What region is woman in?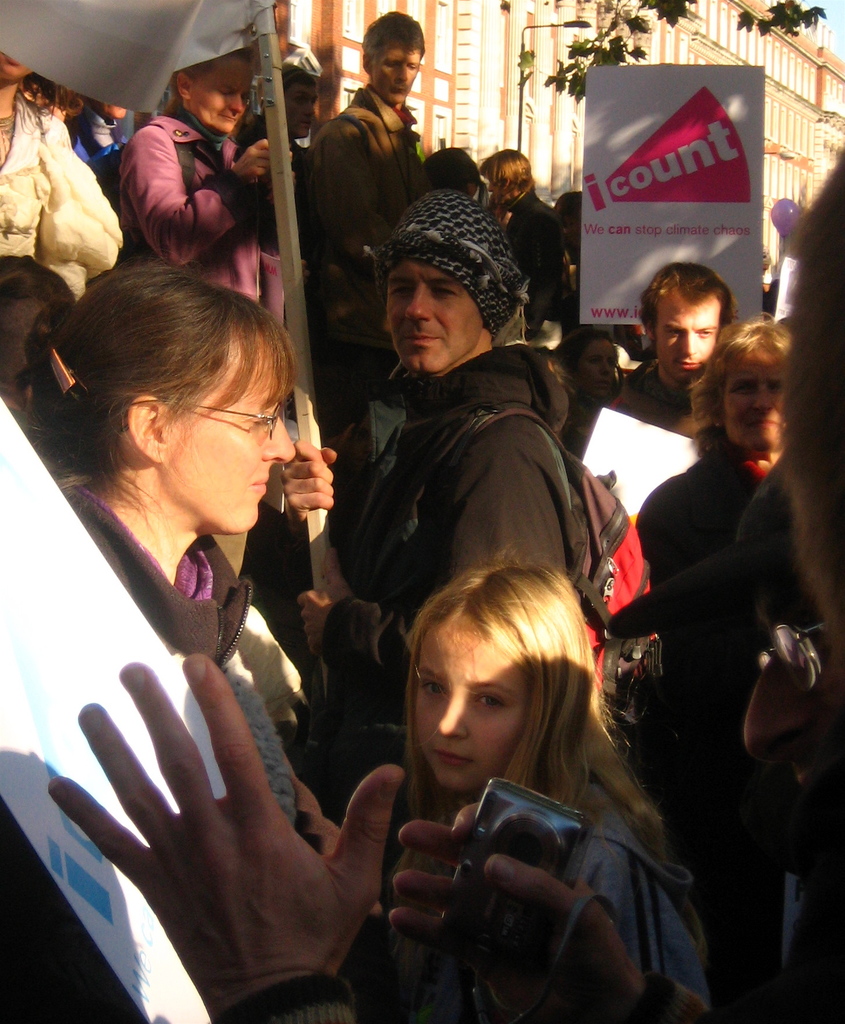
[549, 324, 622, 448].
